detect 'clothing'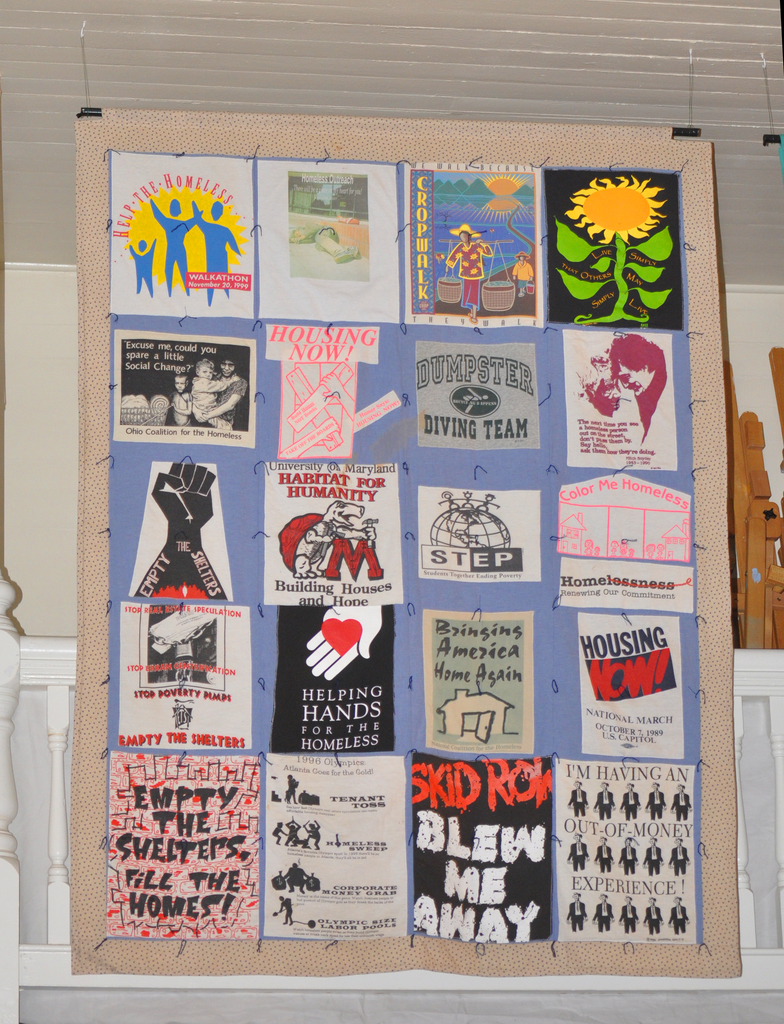
(589, 899, 616, 931)
